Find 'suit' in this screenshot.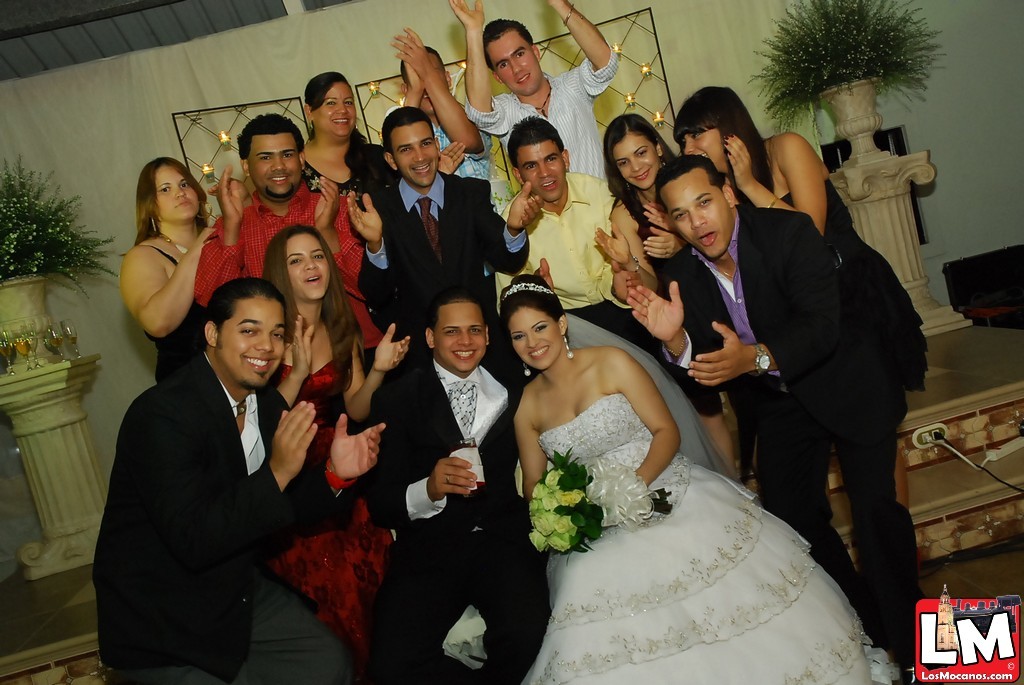
The bounding box for 'suit' is (left=353, top=172, right=527, bottom=359).
